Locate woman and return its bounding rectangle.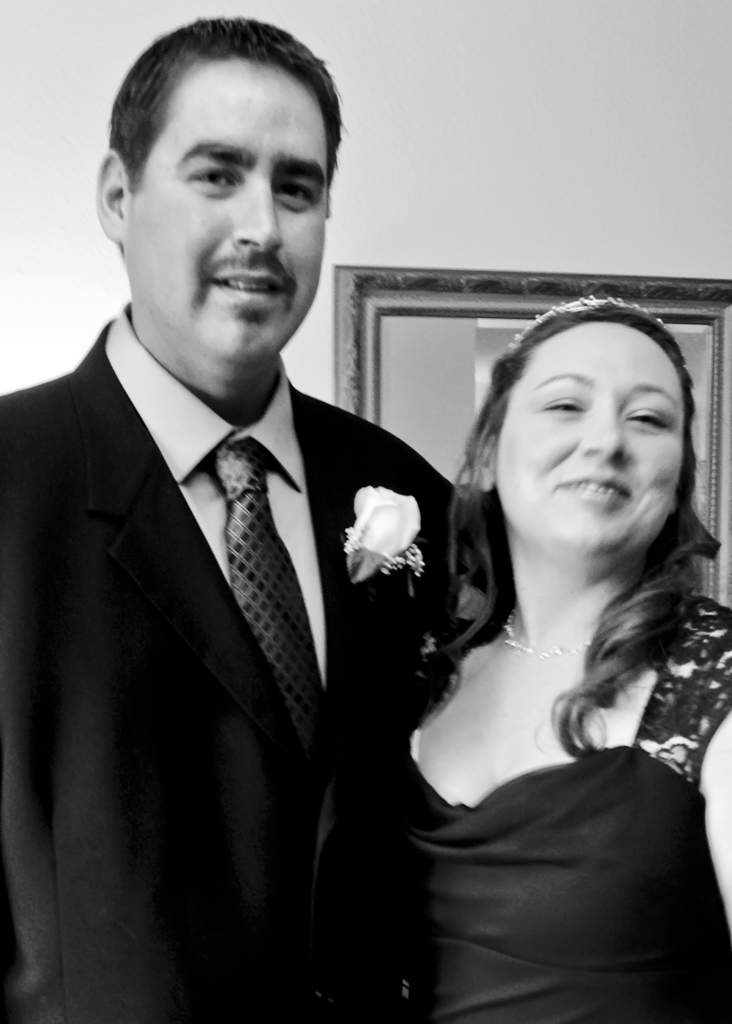
340:259:725:1006.
